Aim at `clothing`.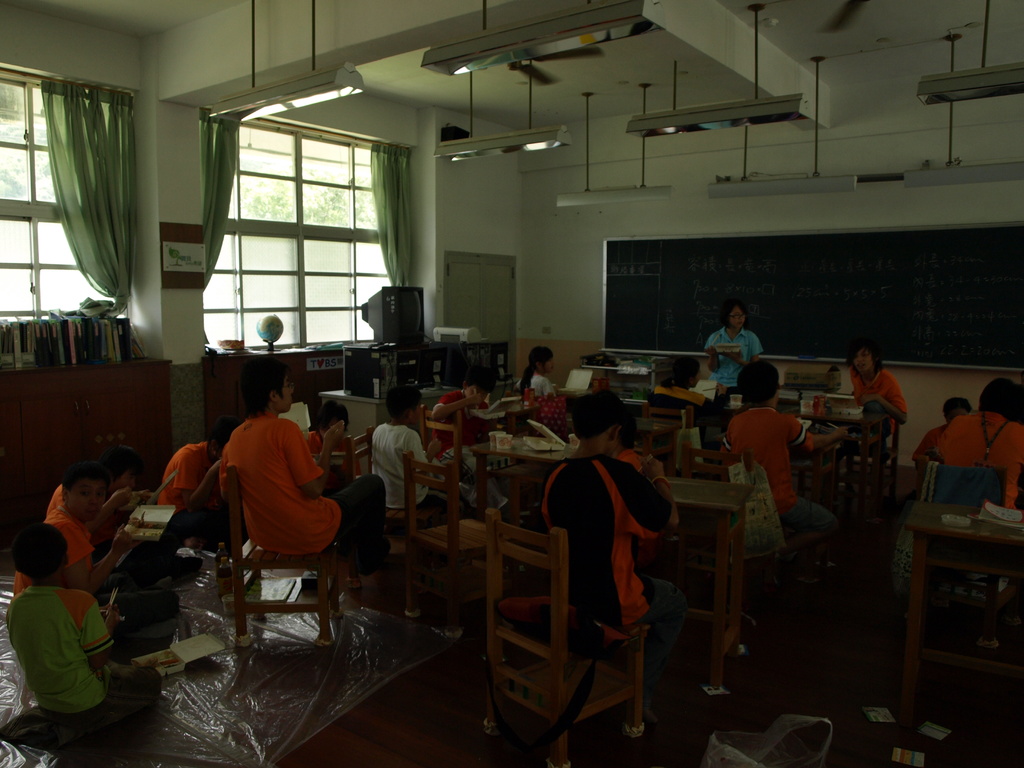
Aimed at 942, 410, 1023, 508.
